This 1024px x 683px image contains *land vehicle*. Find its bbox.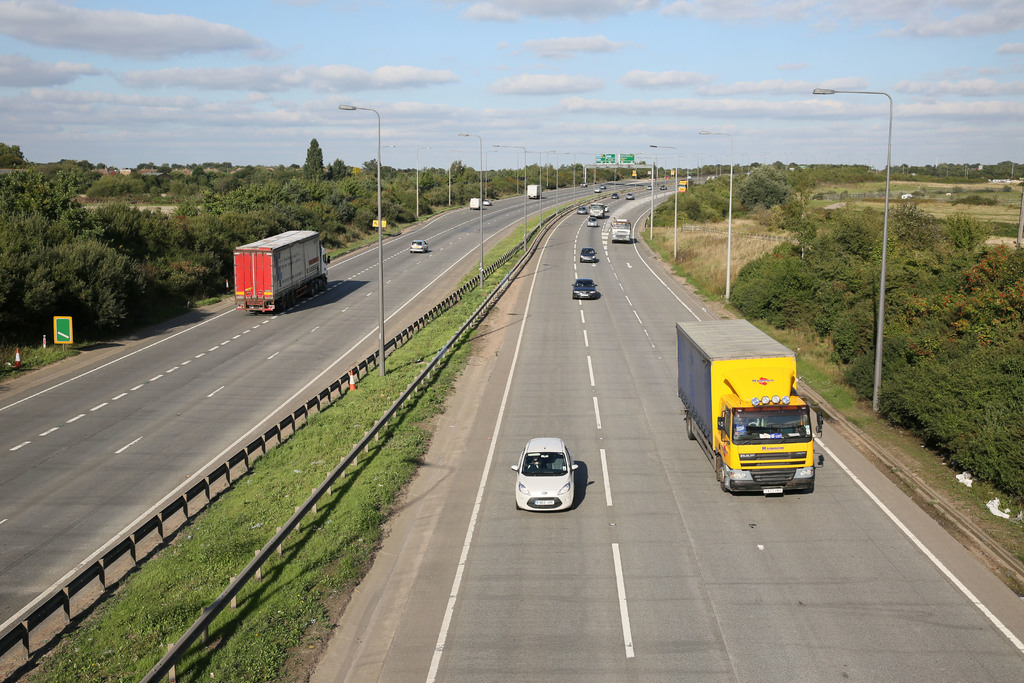
[583, 183, 584, 184].
